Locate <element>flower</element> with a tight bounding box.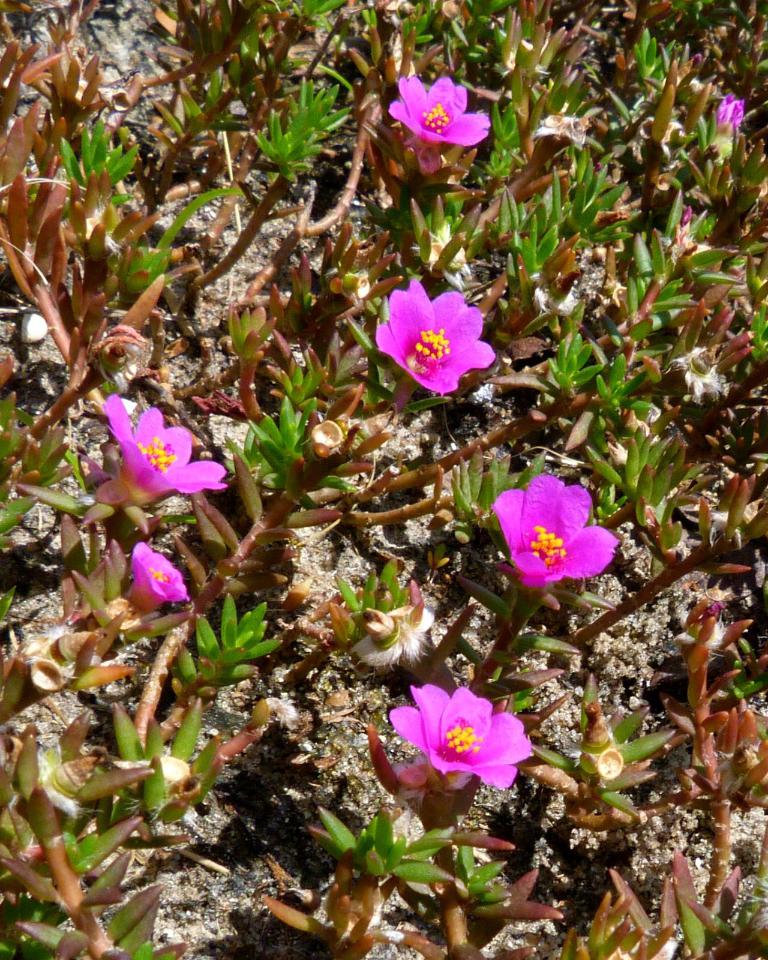
box=[391, 686, 530, 791].
